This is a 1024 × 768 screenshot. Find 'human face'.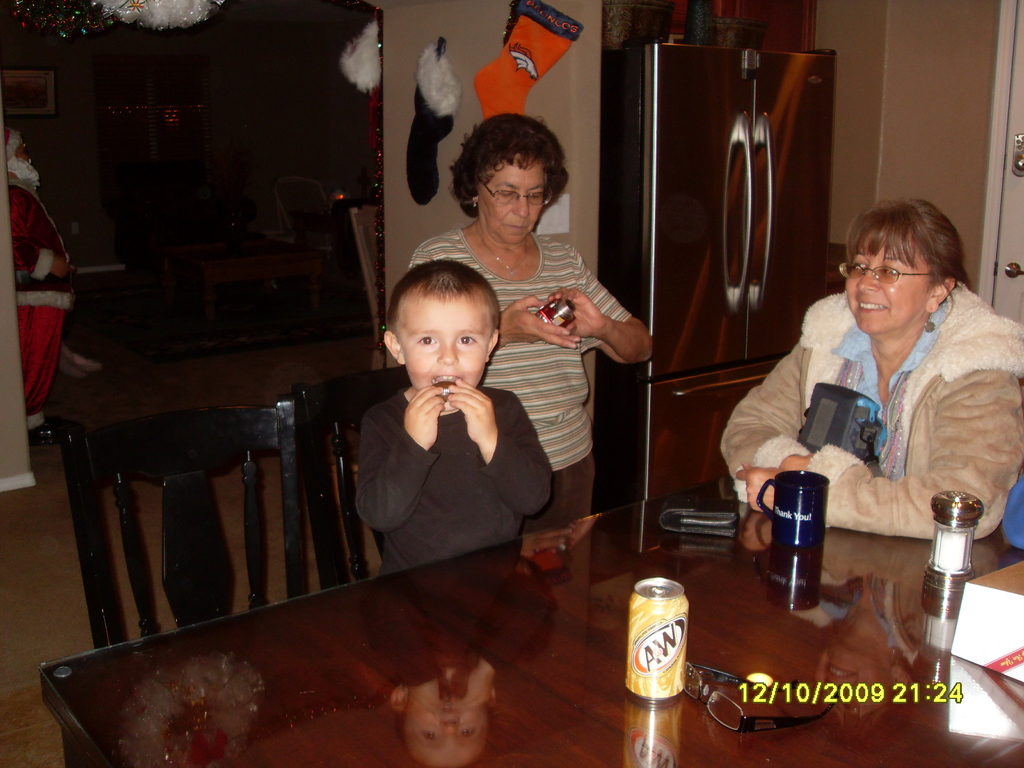
Bounding box: (16, 139, 36, 166).
